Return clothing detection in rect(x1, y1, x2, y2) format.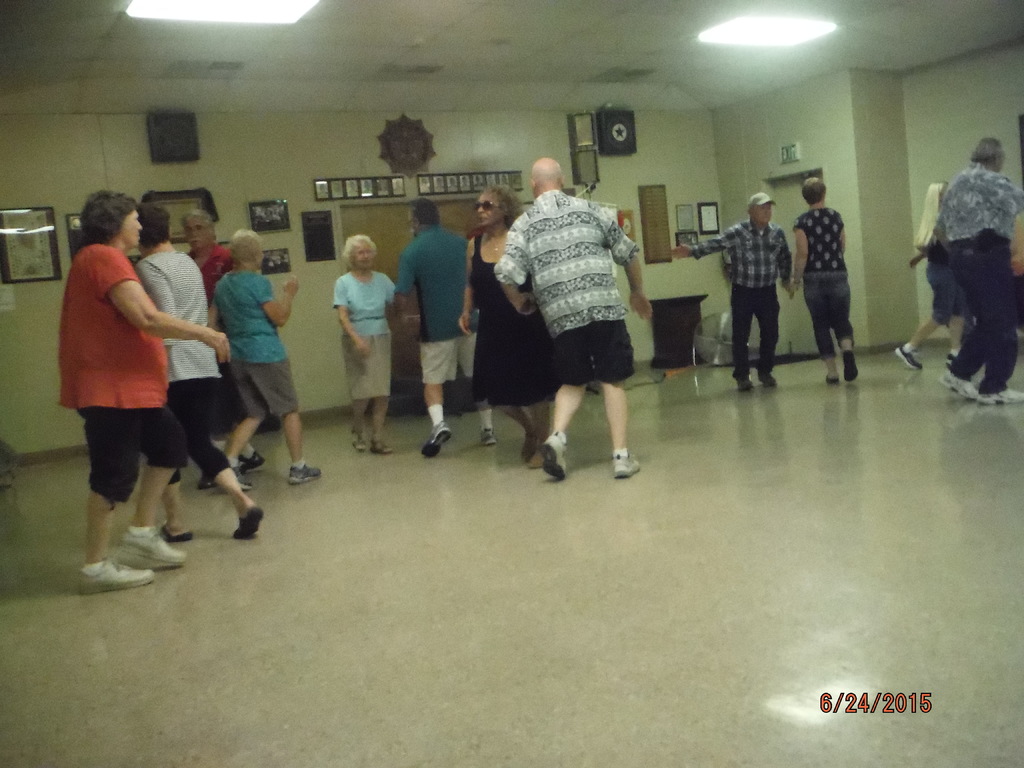
rect(490, 174, 644, 400).
